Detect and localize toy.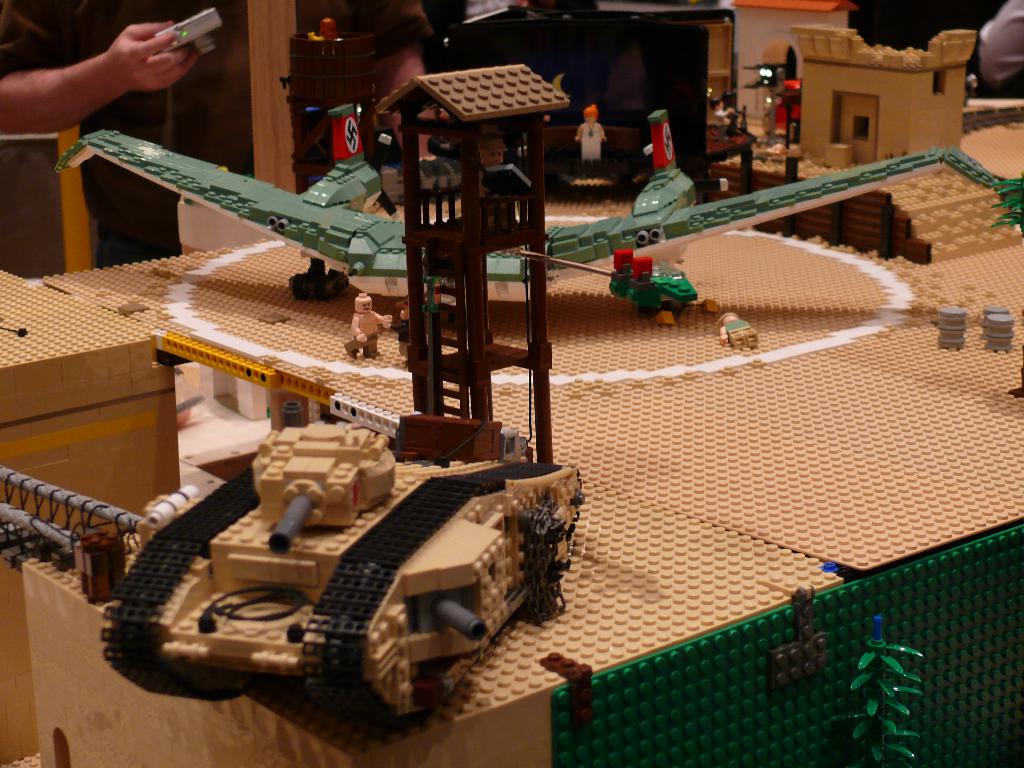
Localized at left=401, top=70, right=573, bottom=465.
